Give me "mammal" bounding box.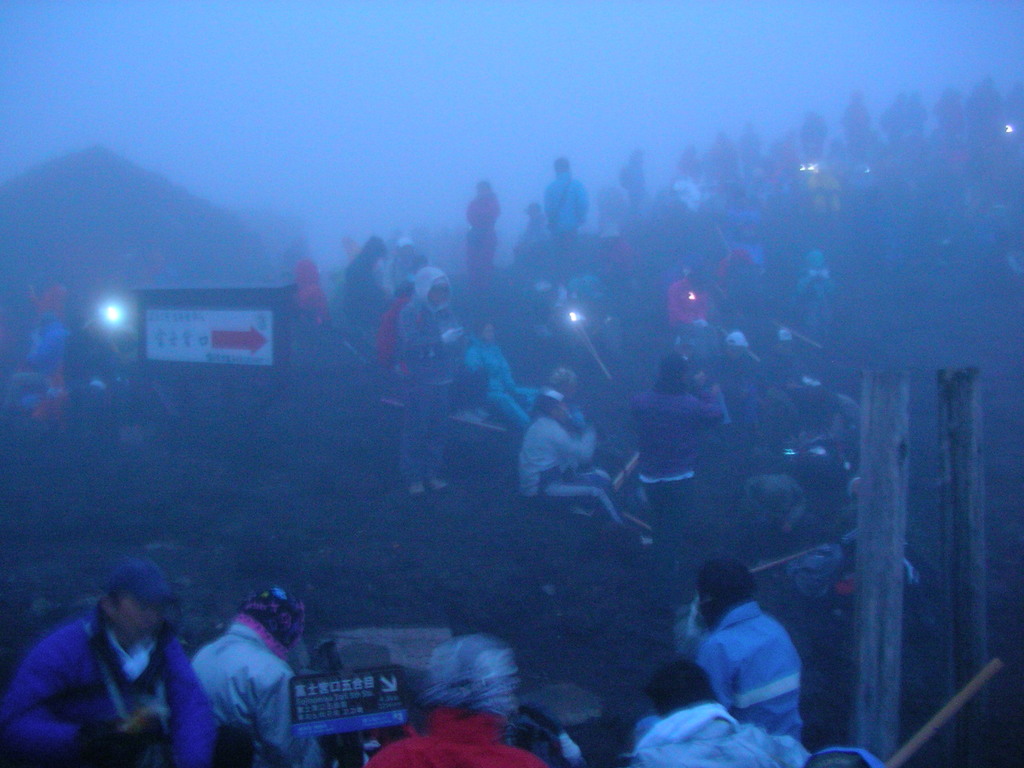
crop(642, 348, 733, 620).
